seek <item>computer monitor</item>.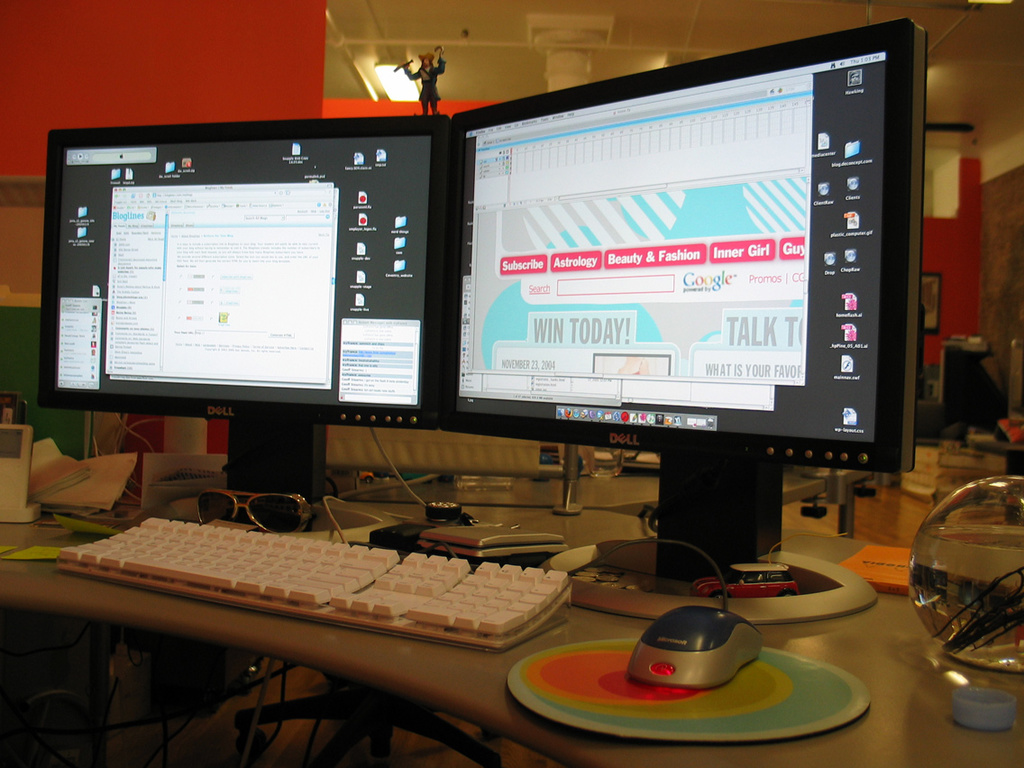
box(33, 114, 449, 548).
